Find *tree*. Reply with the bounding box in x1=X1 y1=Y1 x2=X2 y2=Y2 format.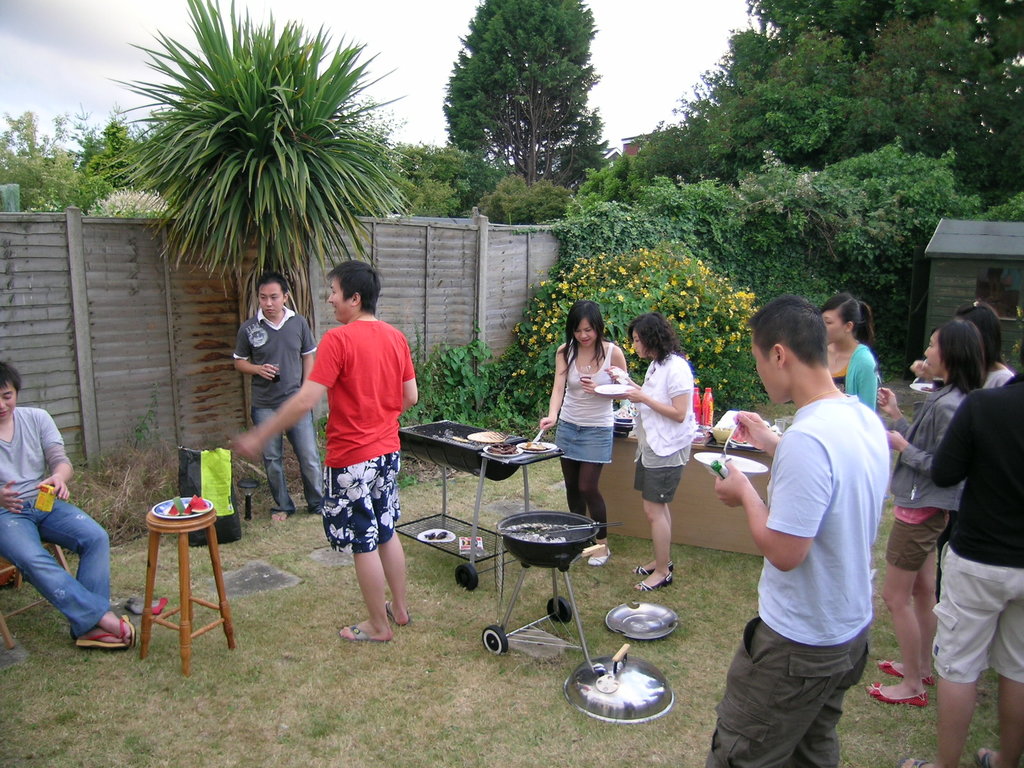
x1=664 y1=145 x2=1023 y2=356.
